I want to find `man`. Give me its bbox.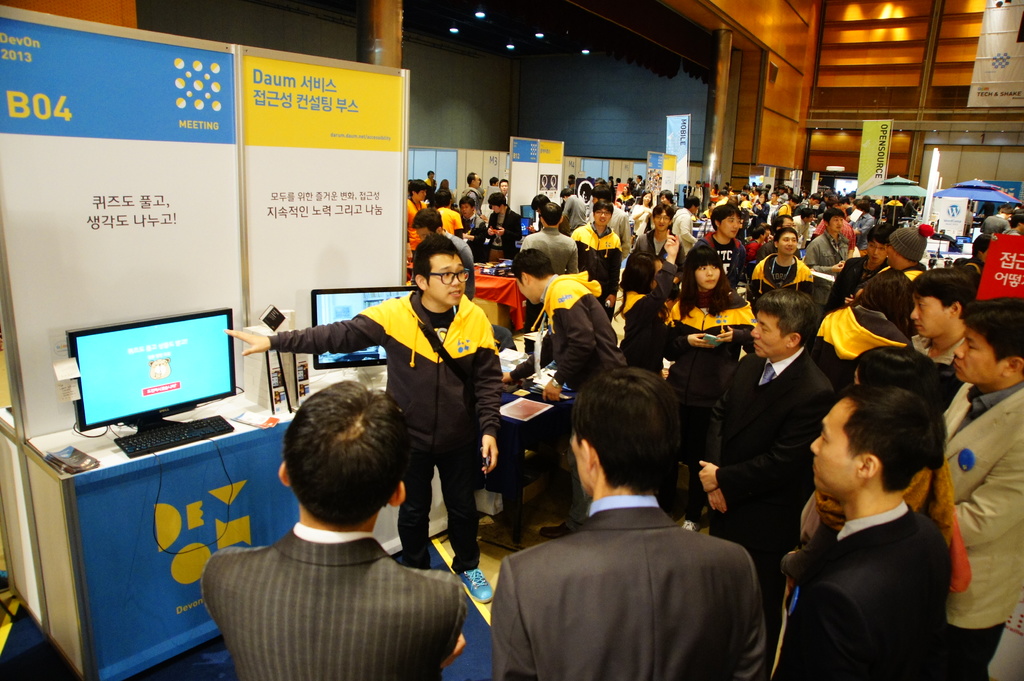
bbox=[523, 198, 575, 275].
